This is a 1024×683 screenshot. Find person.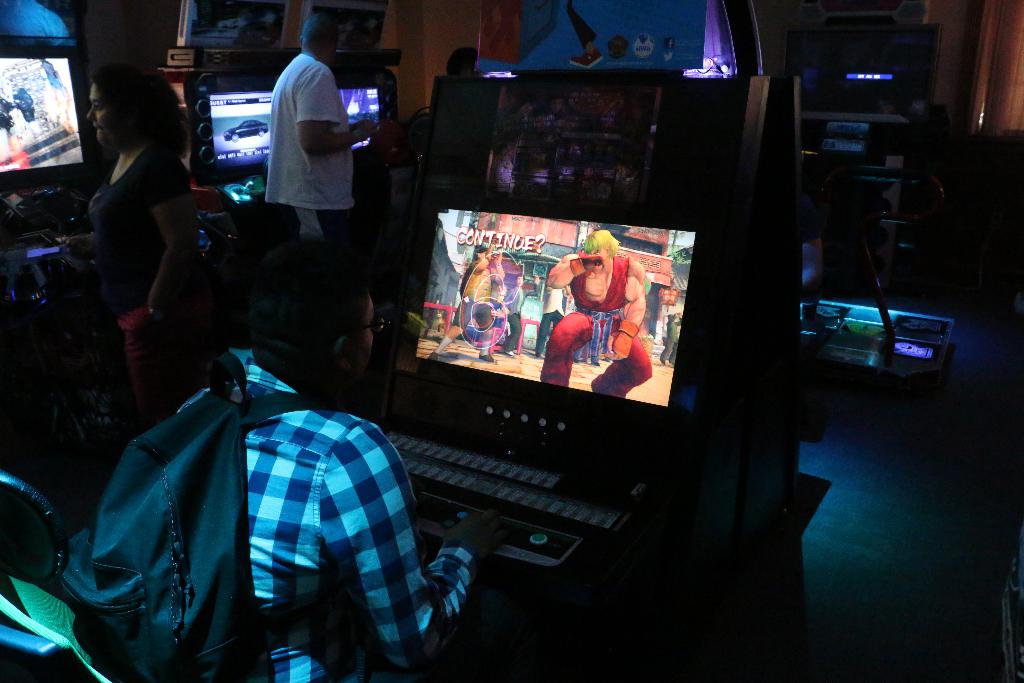
Bounding box: <box>542,226,657,404</box>.
